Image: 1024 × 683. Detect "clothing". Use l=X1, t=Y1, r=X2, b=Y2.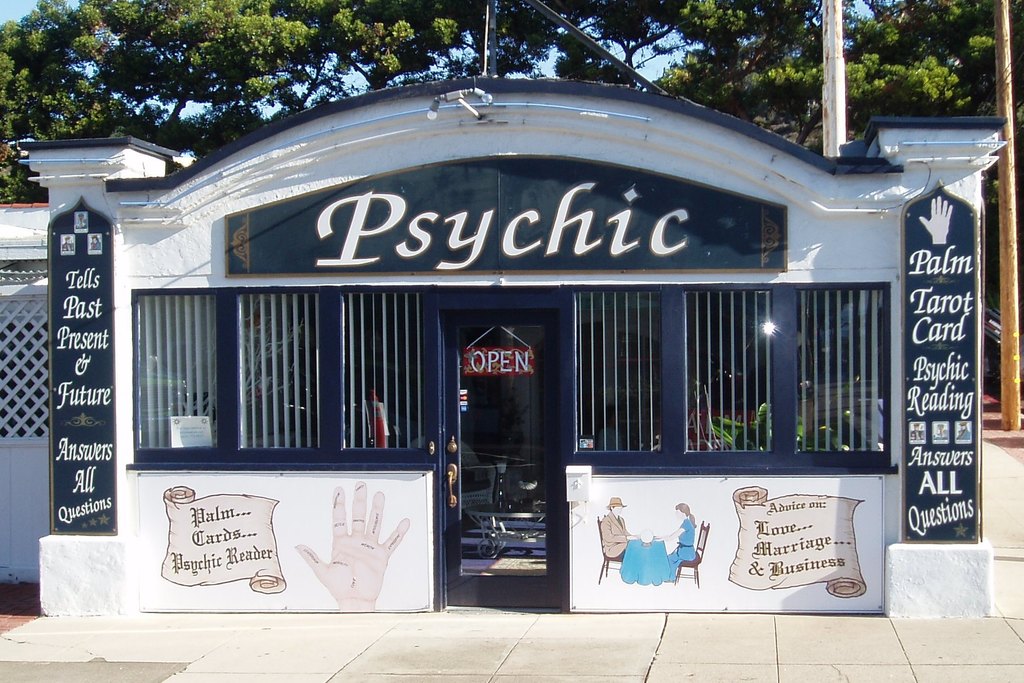
l=666, t=517, r=696, b=571.
